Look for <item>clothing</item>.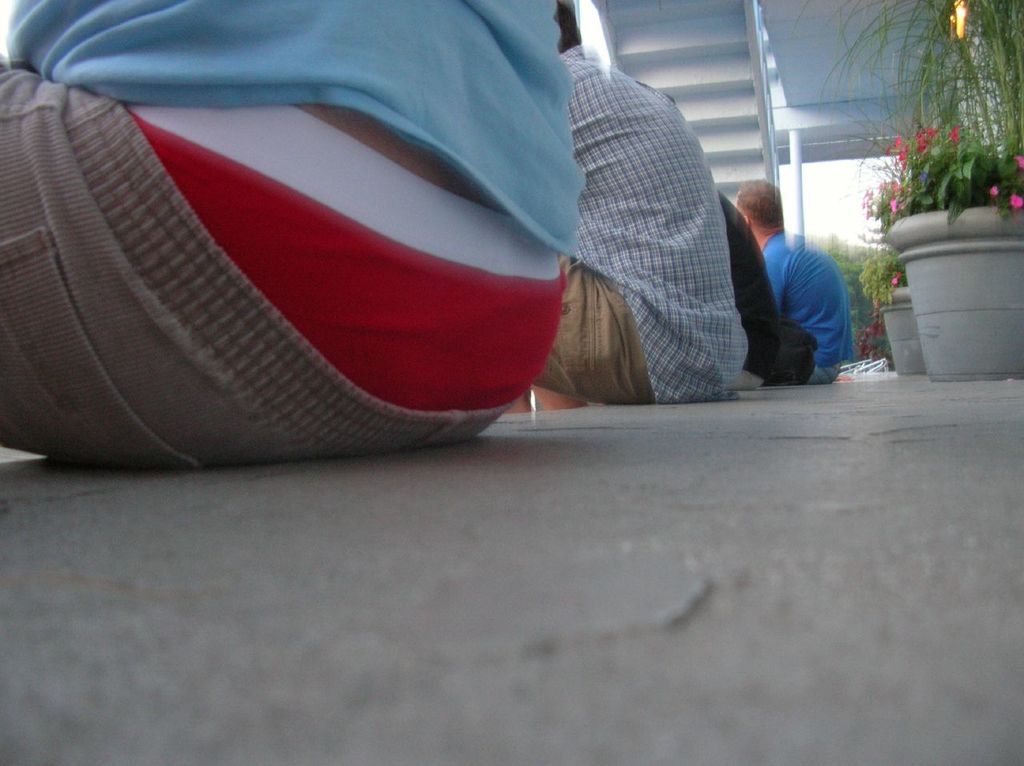
Found: l=0, t=0, r=589, b=473.
